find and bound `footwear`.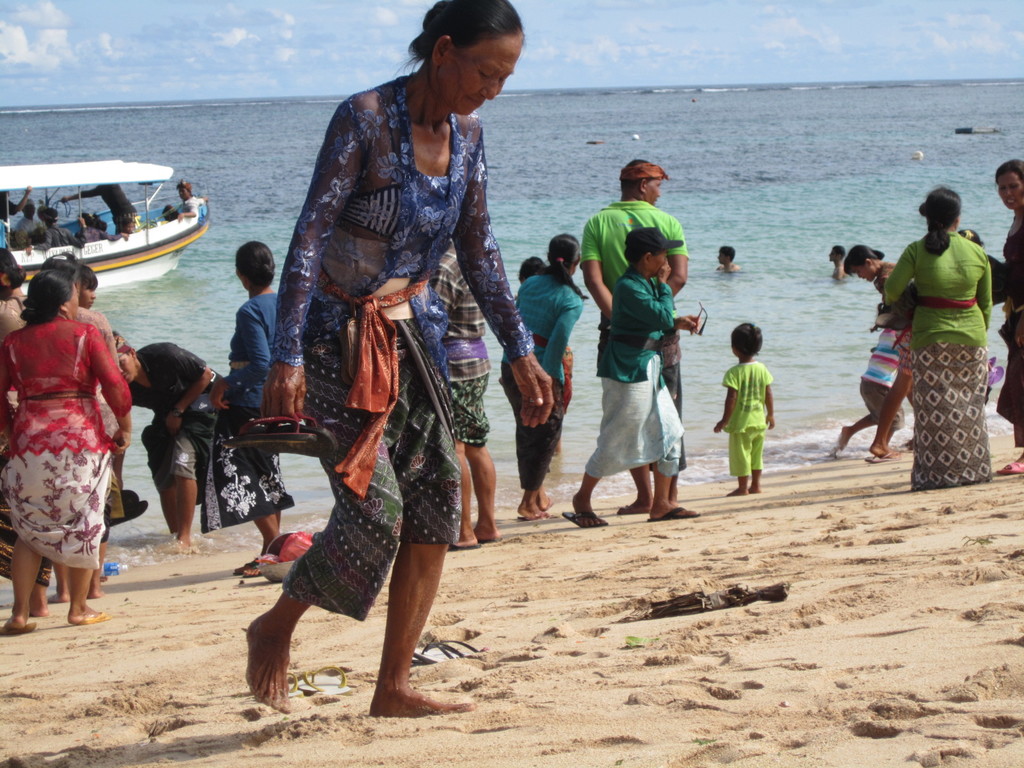
Bound: crop(564, 512, 609, 529).
